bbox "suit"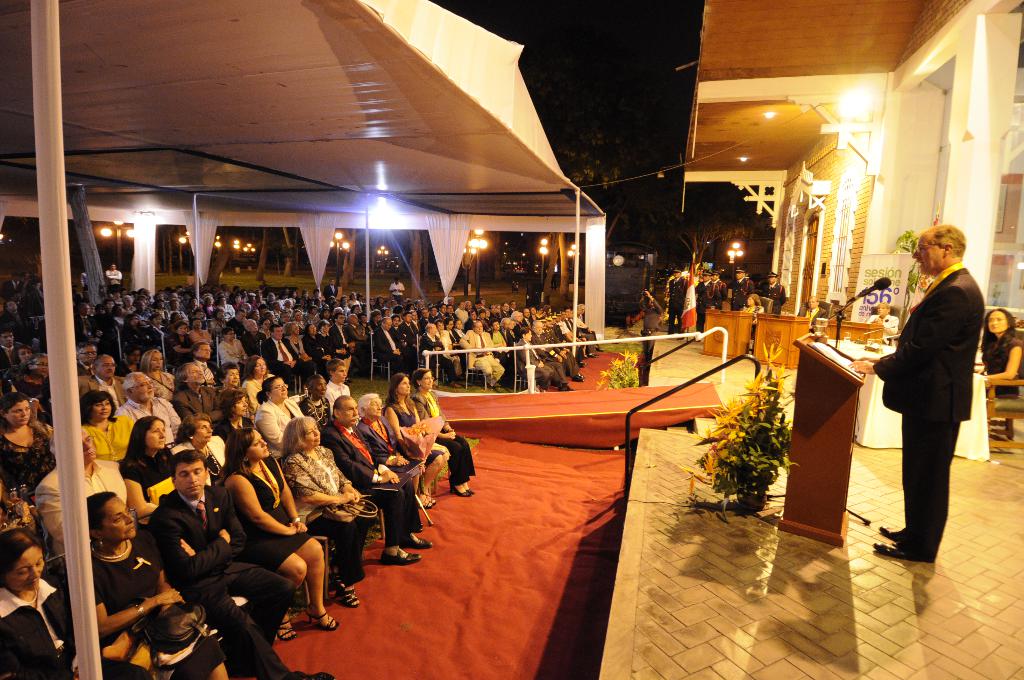
{"x1": 329, "y1": 320, "x2": 351, "y2": 384}
